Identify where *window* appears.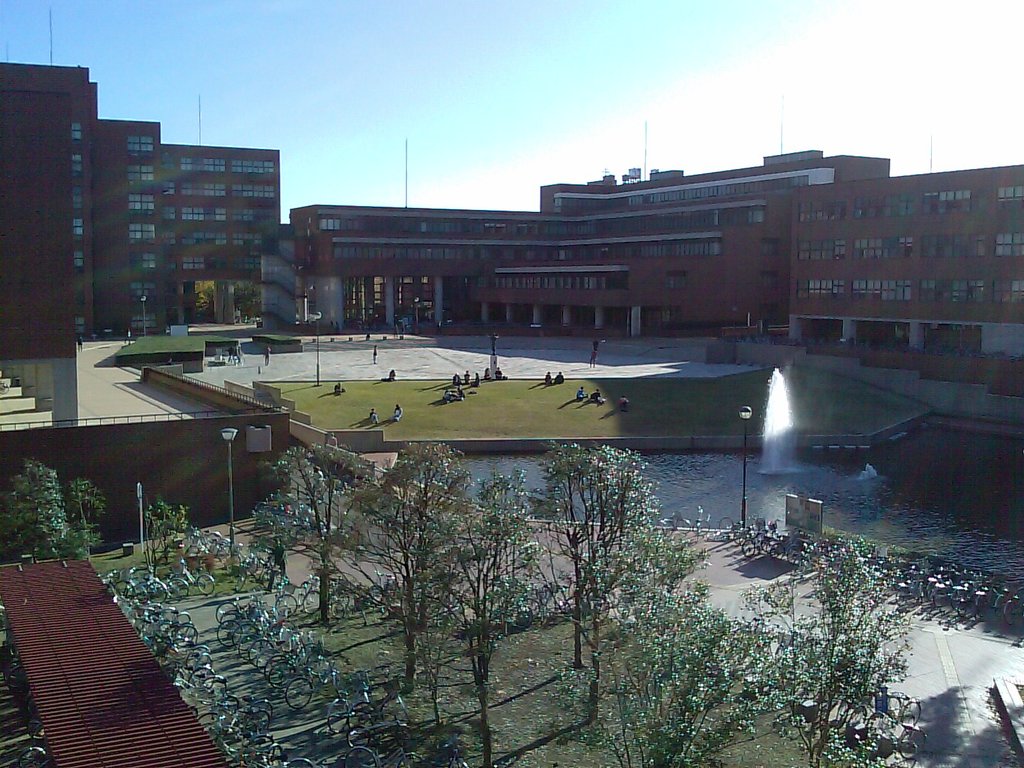
Appears at (161, 228, 175, 242).
